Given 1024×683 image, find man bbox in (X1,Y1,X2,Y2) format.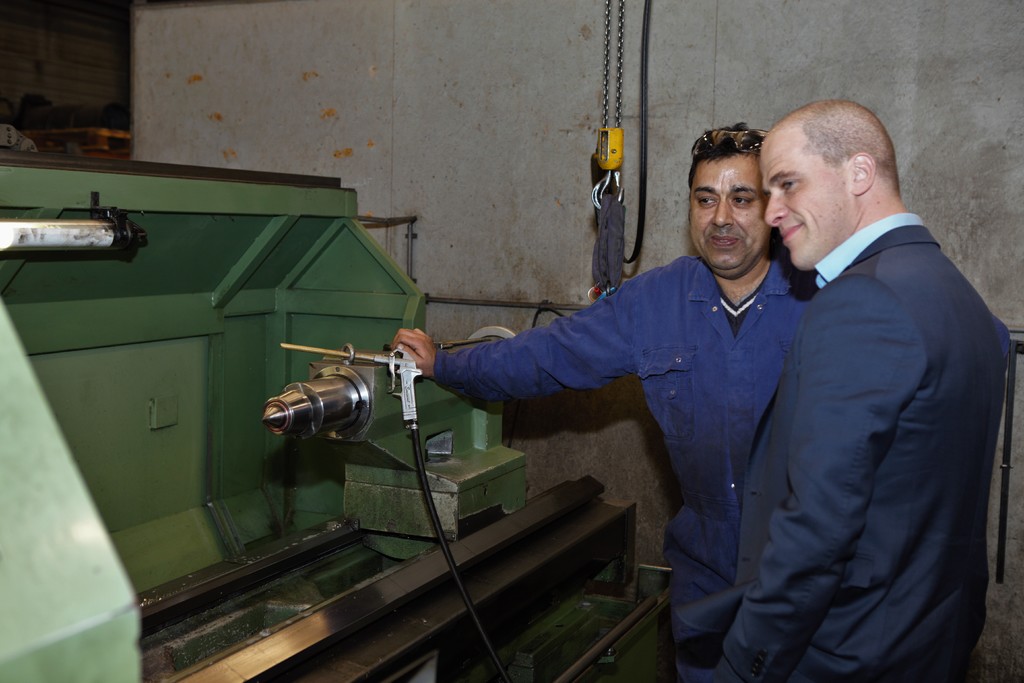
(390,120,821,682).
